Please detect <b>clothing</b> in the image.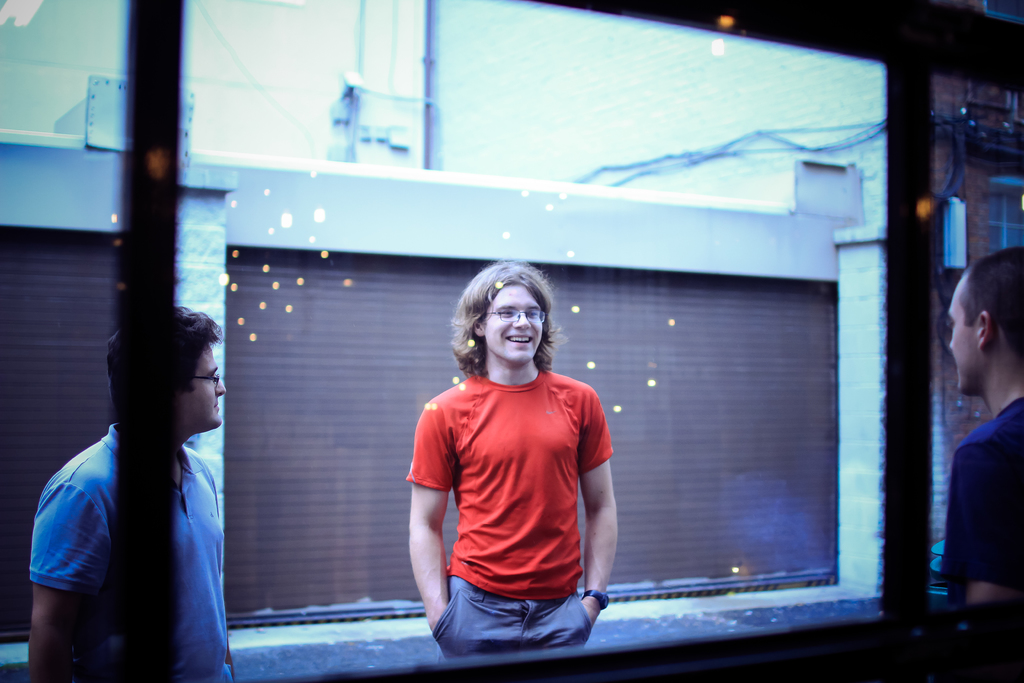
rect(16, 422, 228, 680).
